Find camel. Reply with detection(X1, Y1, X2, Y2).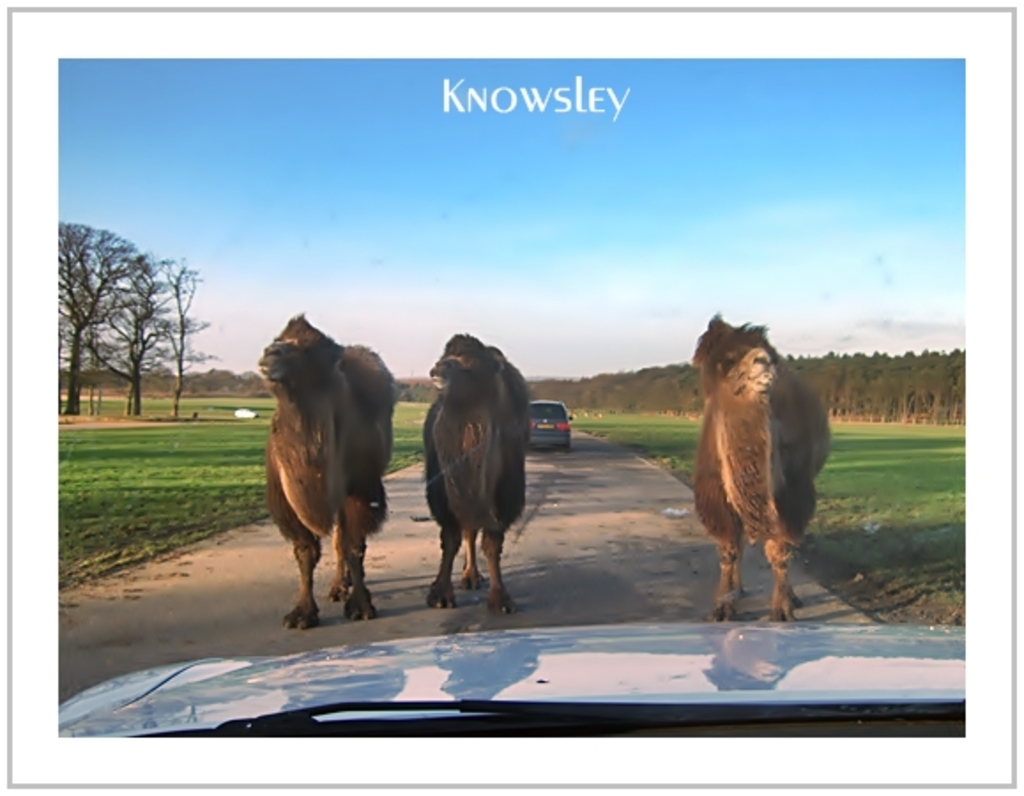
detection(690, 313, 838, 626).
